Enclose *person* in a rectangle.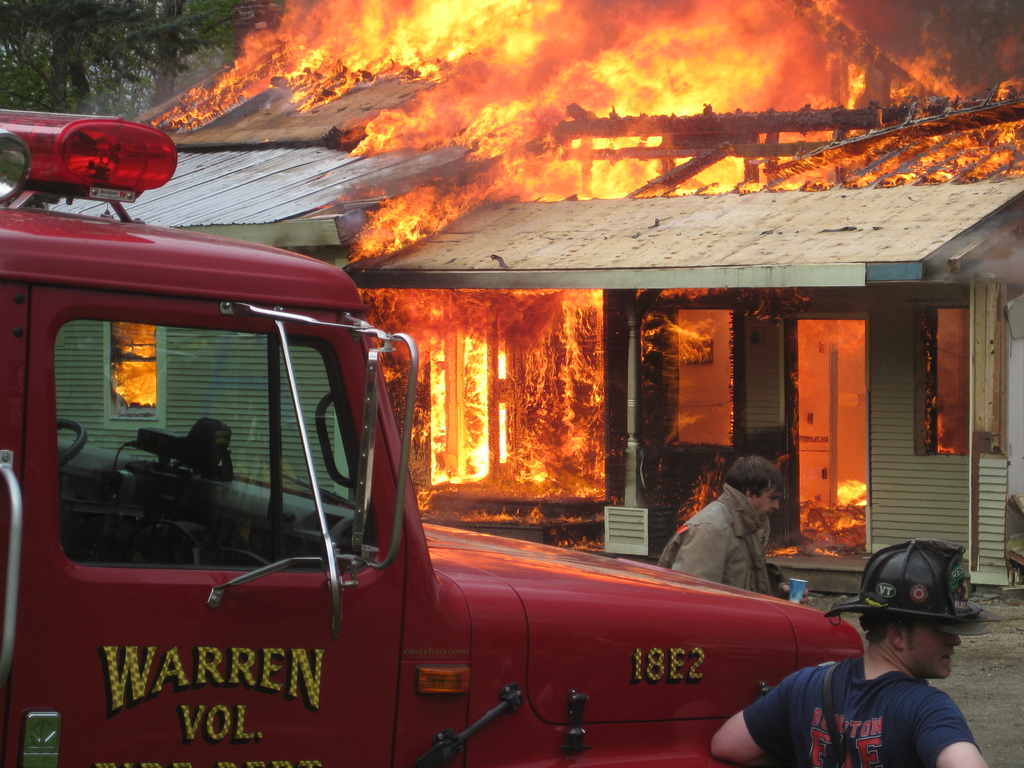
bbox=(678, 470, 807, 621).
